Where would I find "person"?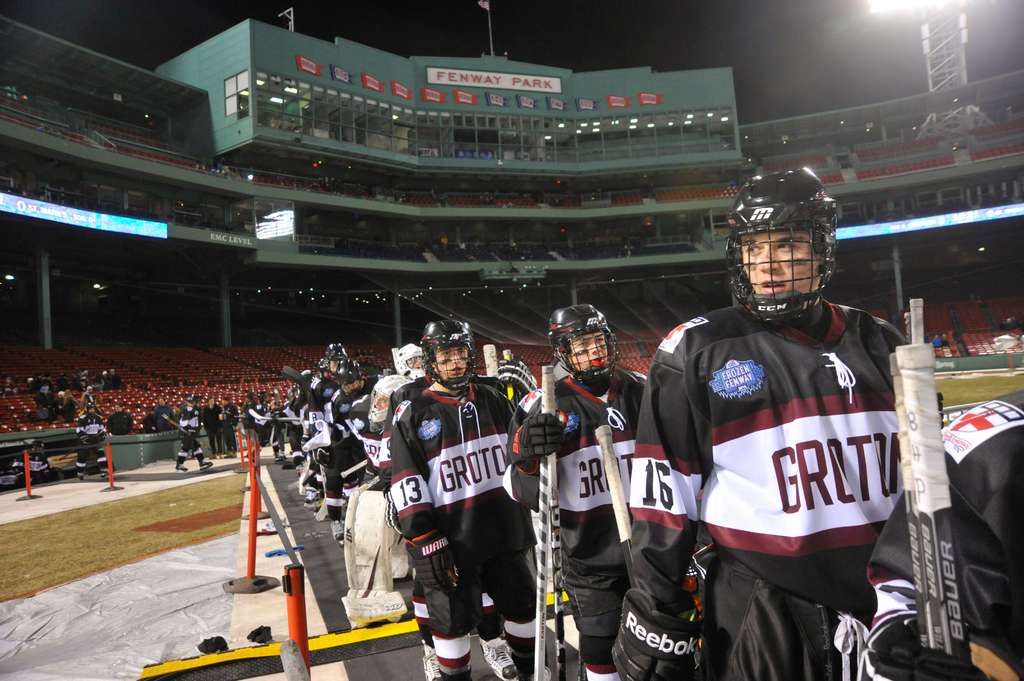
At <region>387, 340, 431, 383</region>.
